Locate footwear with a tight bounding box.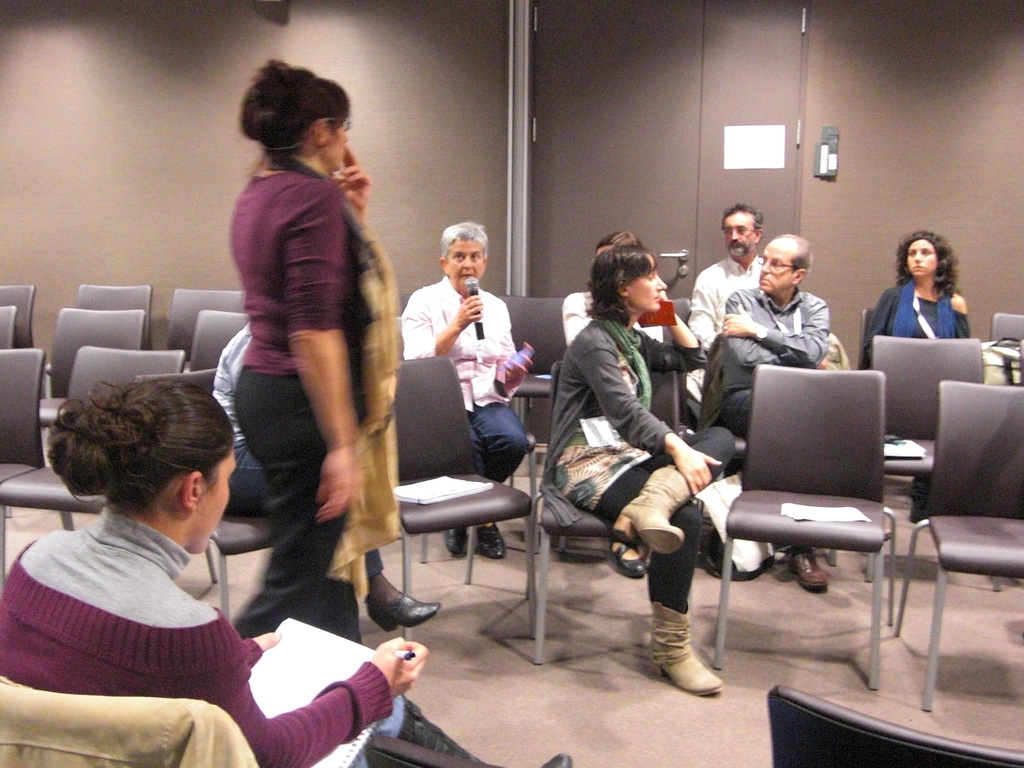
region(788, 551, 833, 591).
